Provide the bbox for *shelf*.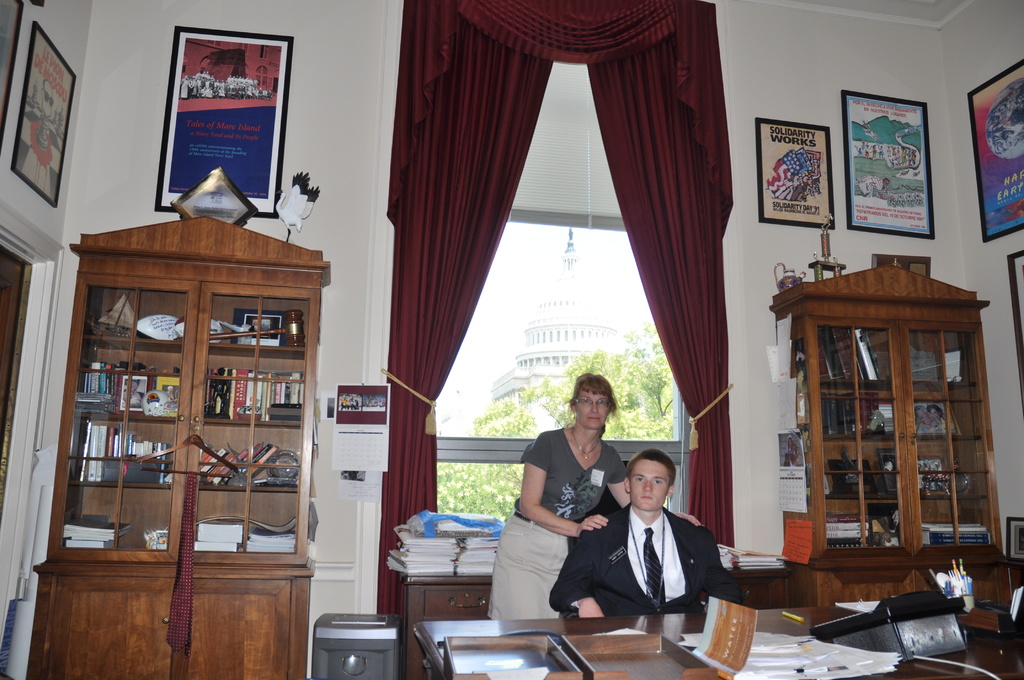
BBox(28, 208, 335, 679).
